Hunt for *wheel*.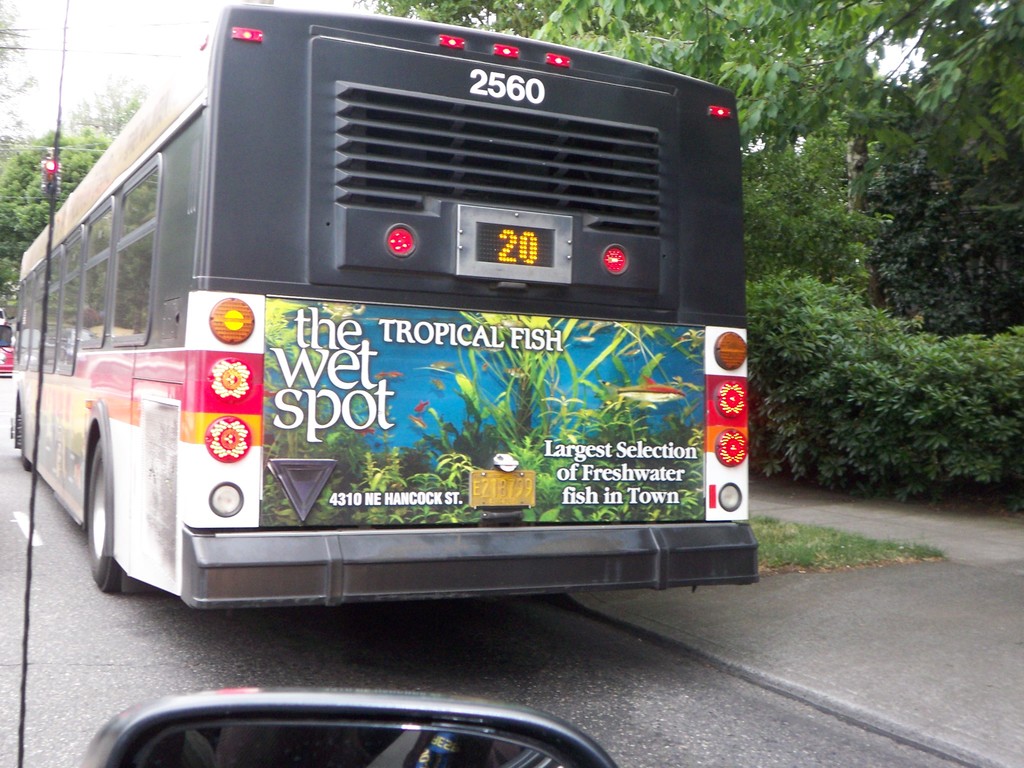
Hunted down at BBox(15, 412, 30, 471).
